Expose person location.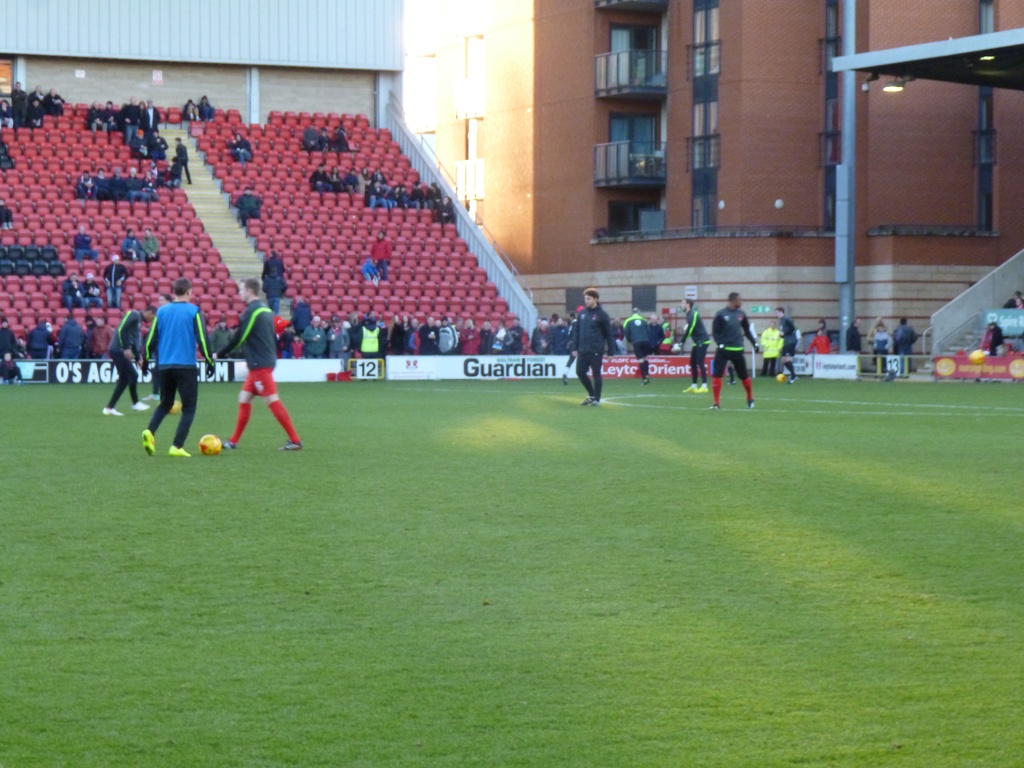
Exposed at Rect(755, 322, 781, 374).
